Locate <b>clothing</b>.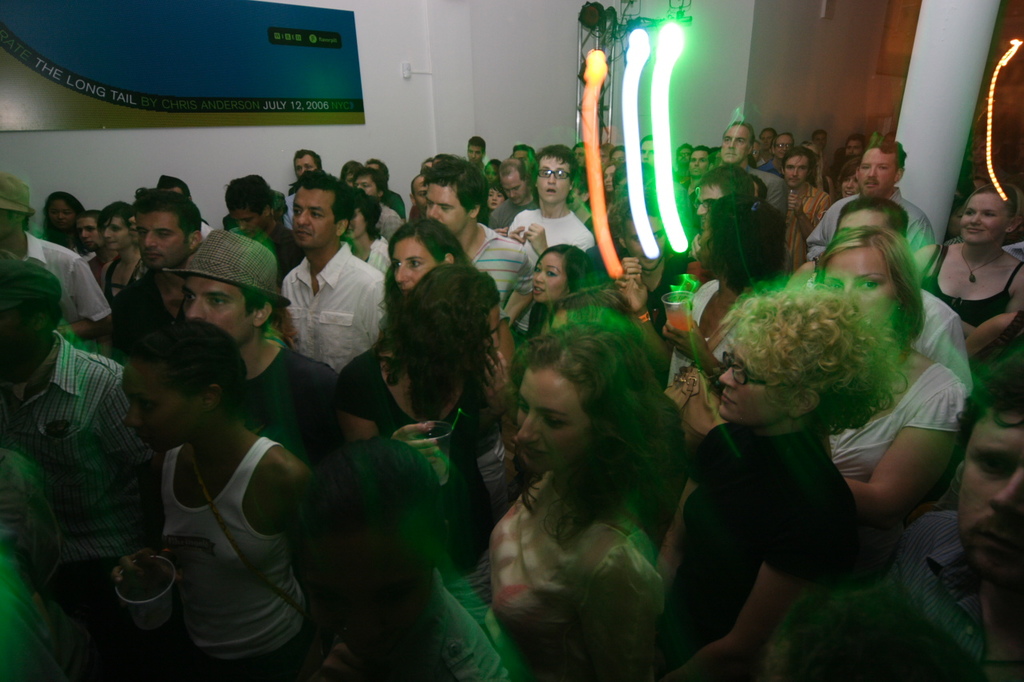
Bounding box: bbox=(507, 208, 593, 341).
